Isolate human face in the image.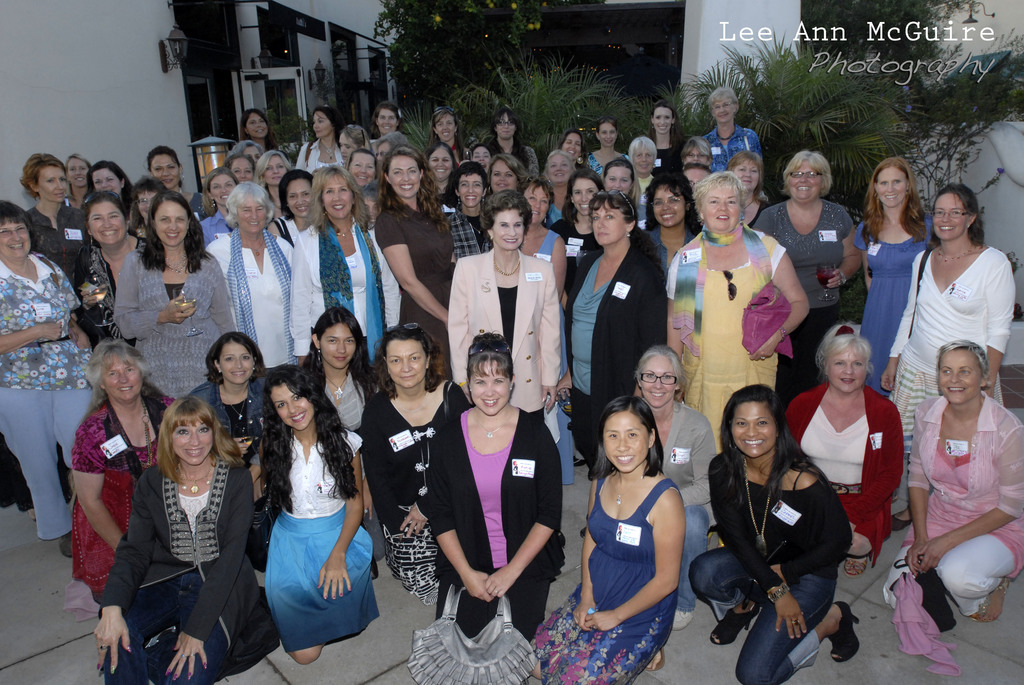
Isolated region: (x1=101, y1=358, x2=140, y2=400).
